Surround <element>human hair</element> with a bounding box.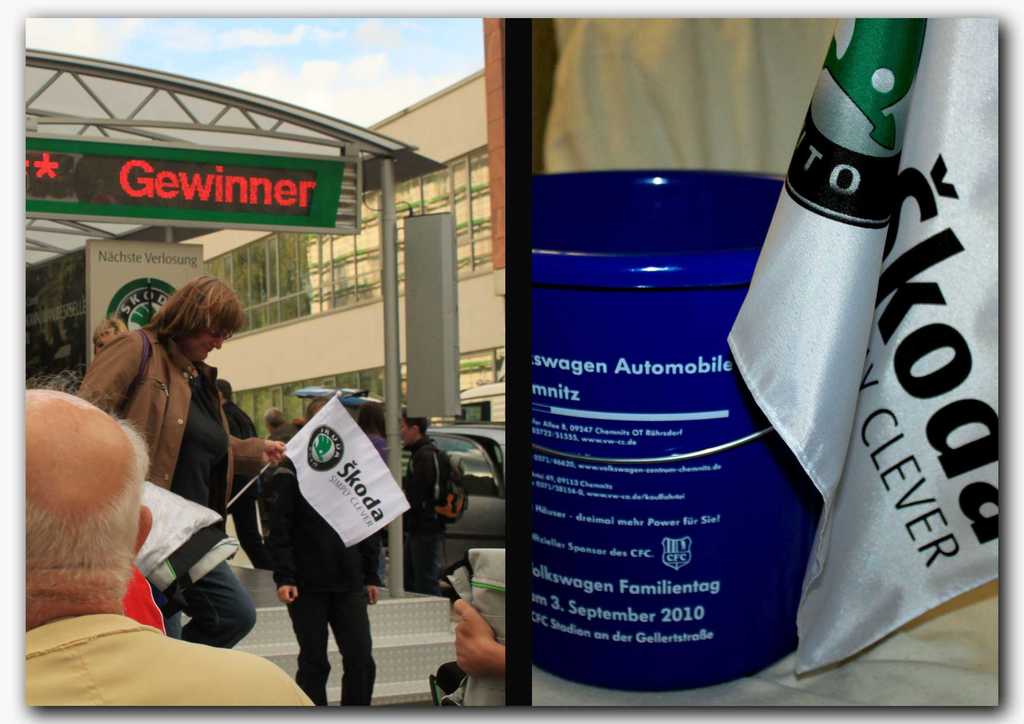
<region>305, 394, 330, 423</region>.
